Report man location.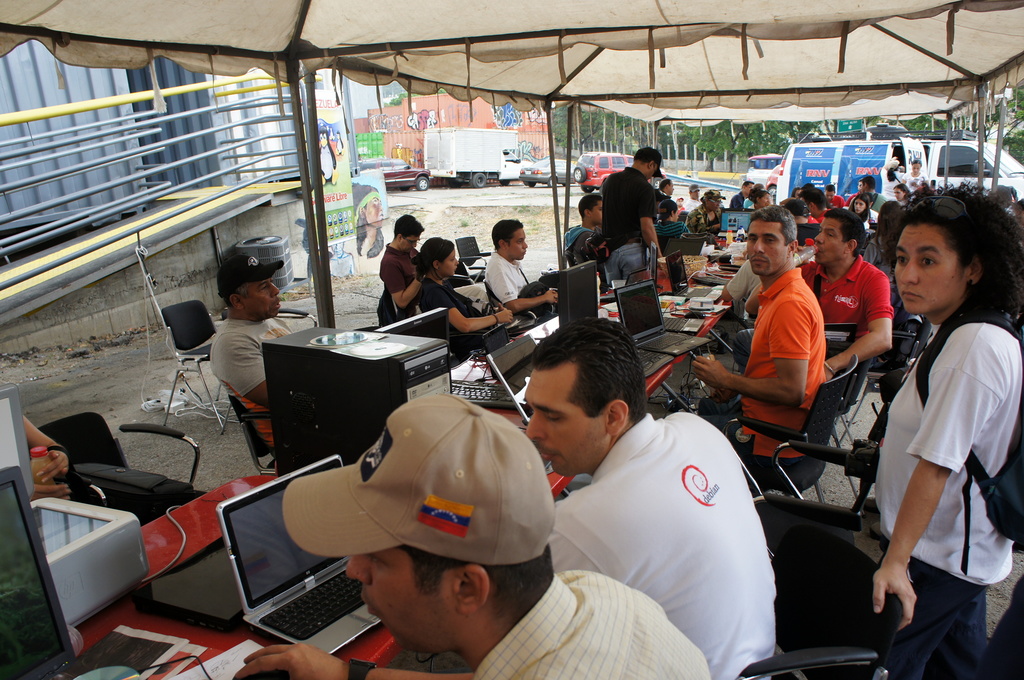
Report: {"x1": 797, "y1": 198, "x2": 892, "y2": 390}.
